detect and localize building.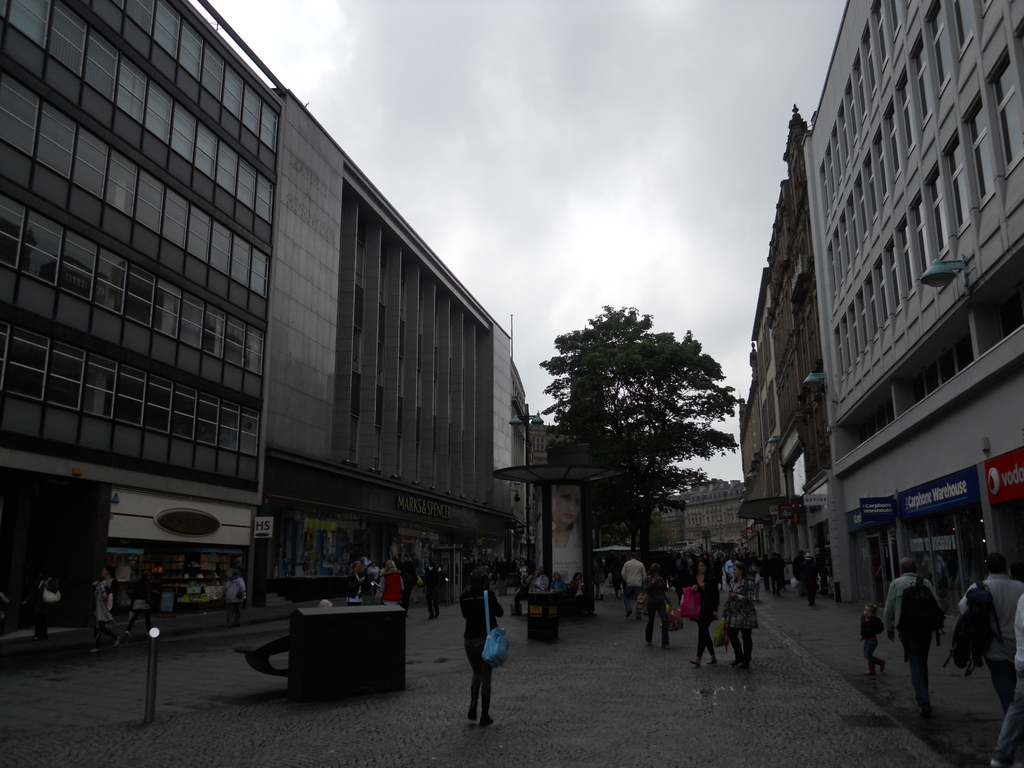
Localized at locate(729, 109, 830, 597).
